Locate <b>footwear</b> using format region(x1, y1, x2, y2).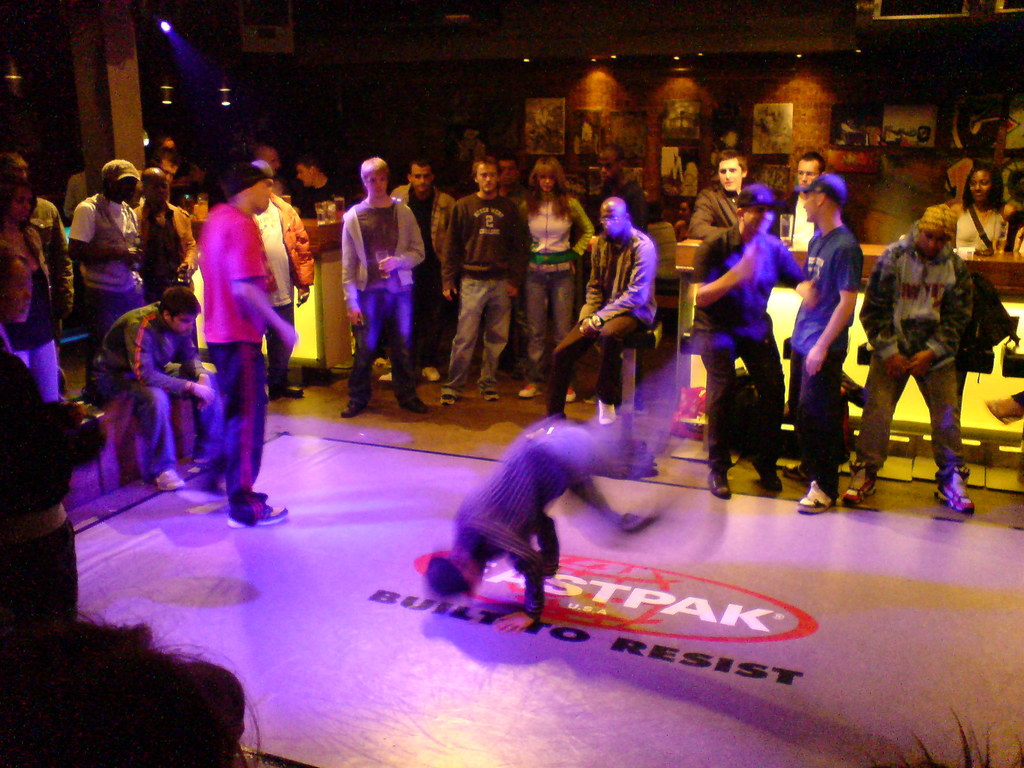
region(564, 386, 575, 403).
